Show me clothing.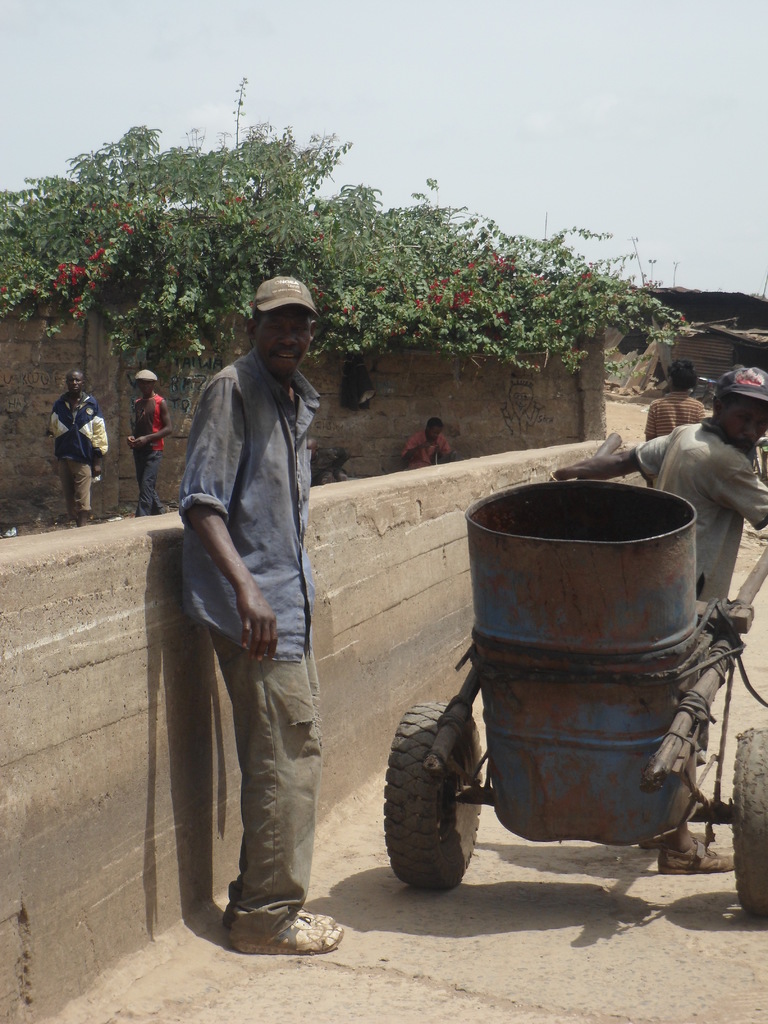
clothing is here: x1=646, y1=388, x2=707, y2=440.
